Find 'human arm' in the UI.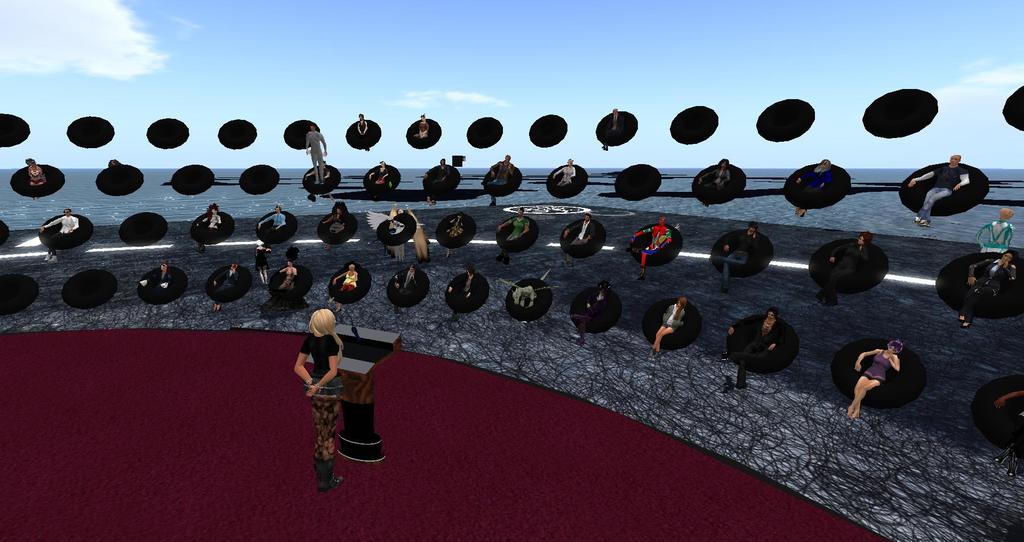
UI element at pyautogui.locateOnScreen(584, 221, 595, 245).
